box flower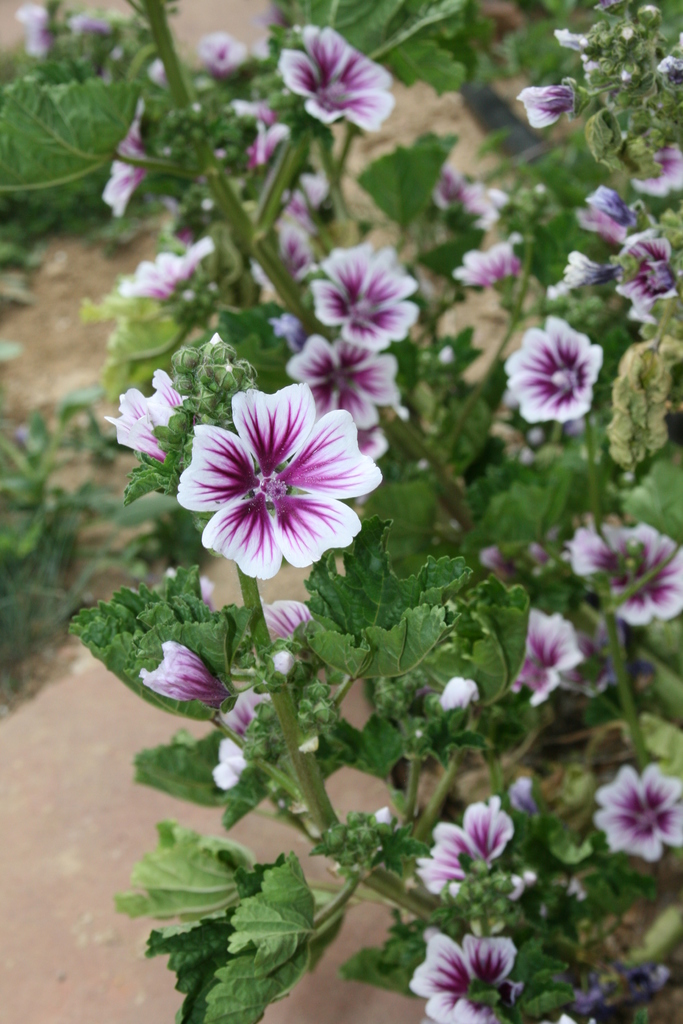
left=98, top=367, right=177, bottom=472
